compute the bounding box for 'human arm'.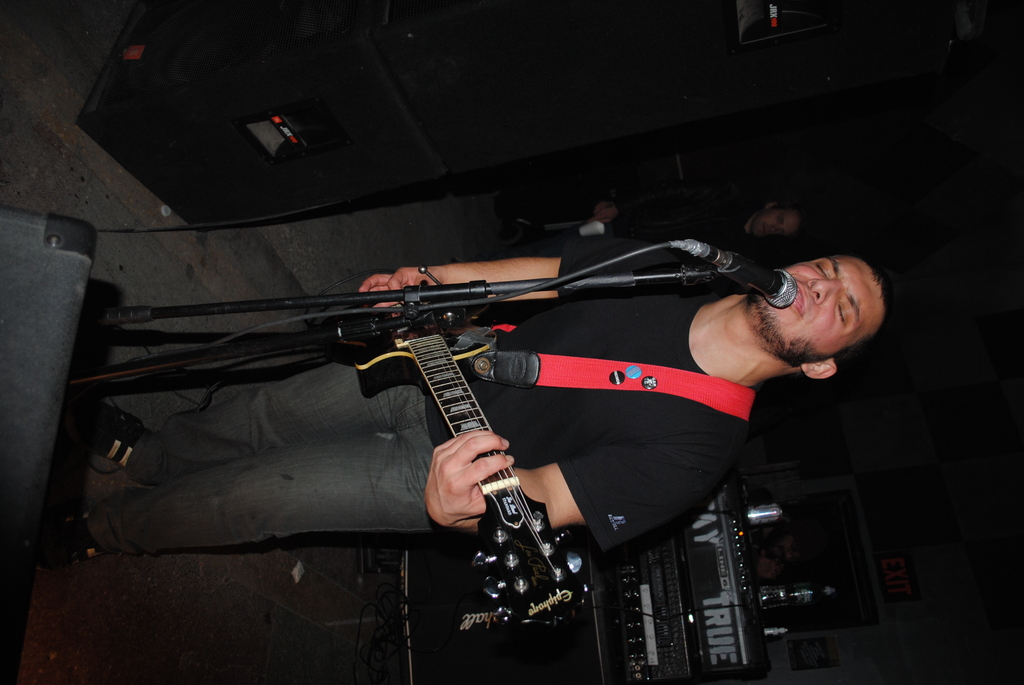
<bbox>420, 423, 737, 531</bbox>.
